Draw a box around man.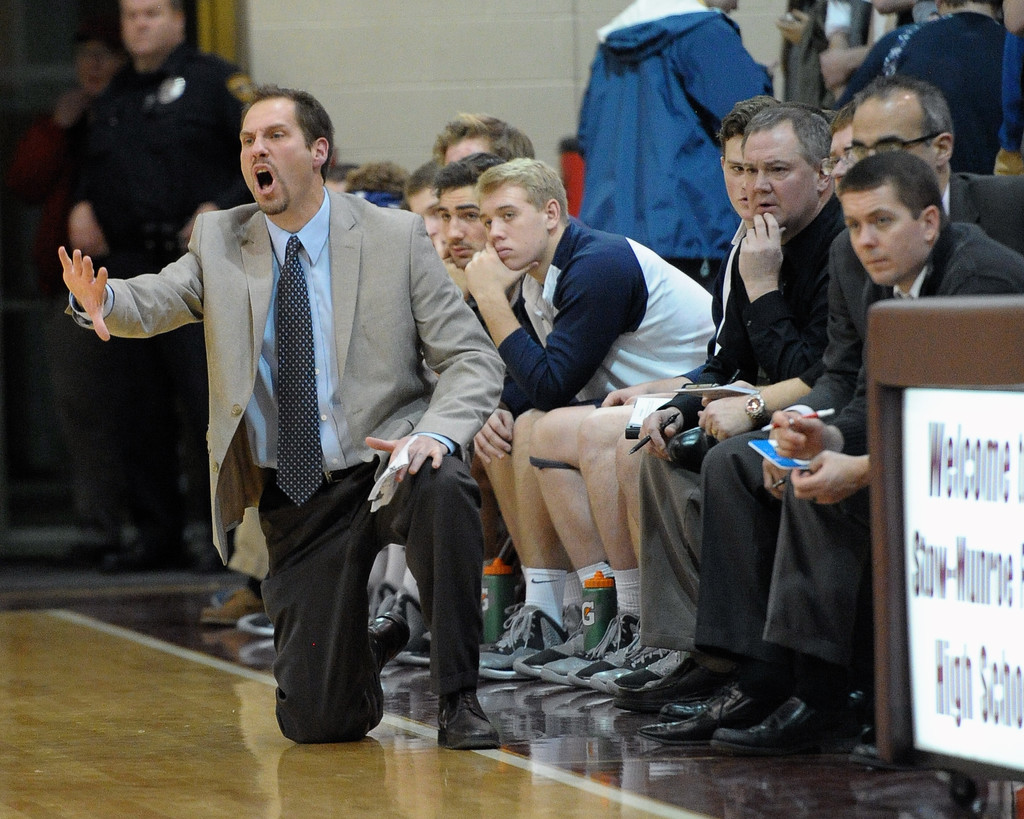
99, 90, 512, 733.
